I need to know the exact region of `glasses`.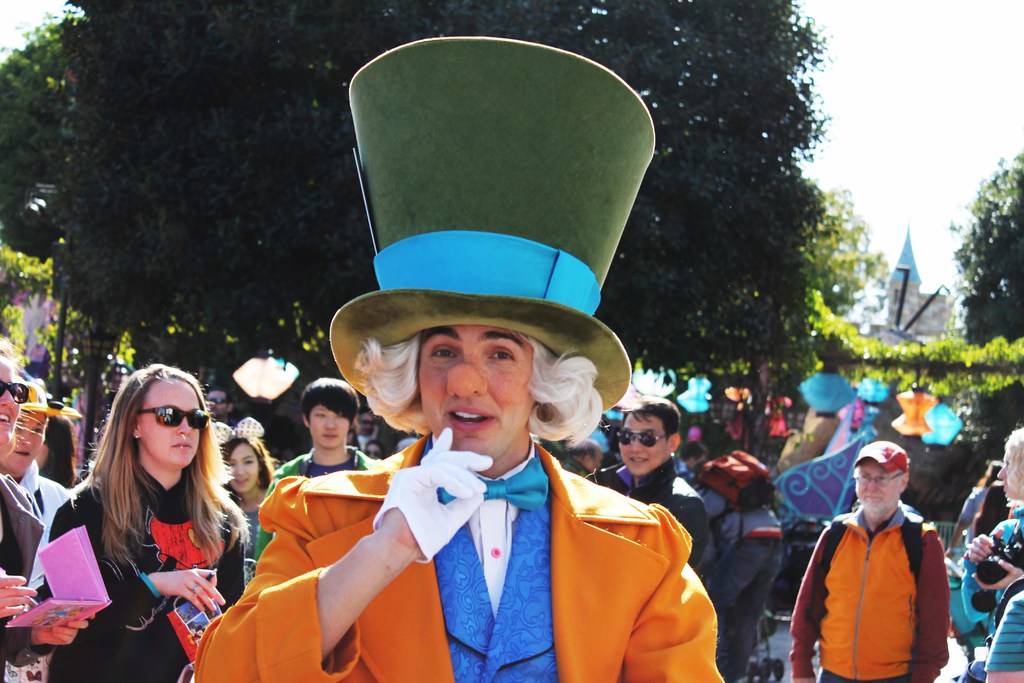
Region: bbox(614, 429, 671, 445).
